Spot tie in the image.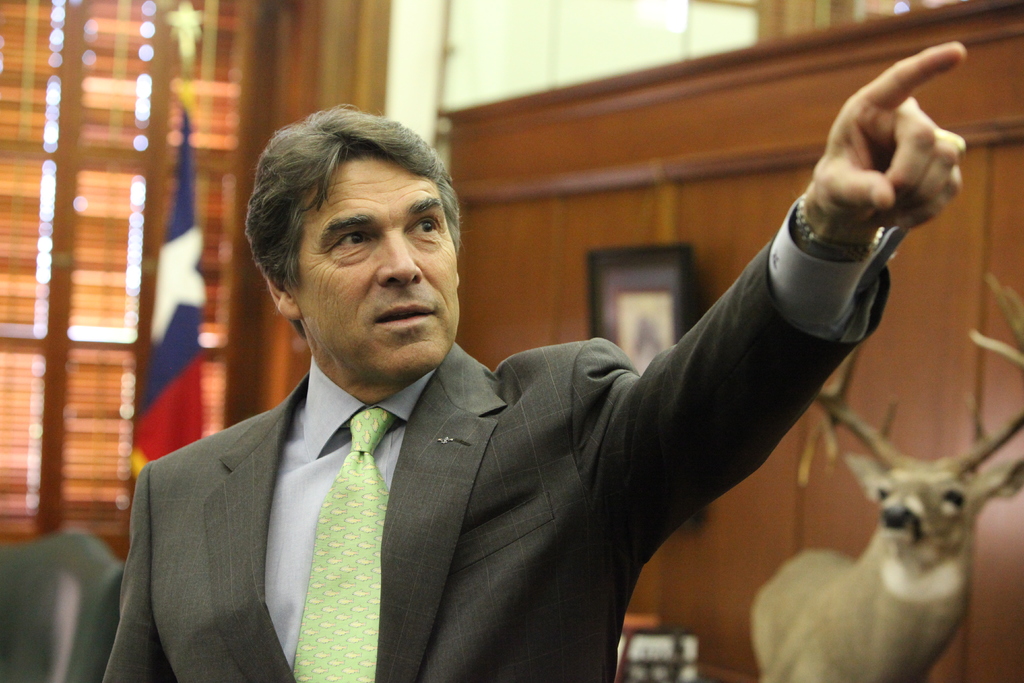
tie found at x1=293 y1=406 x2=401 y2=682.
